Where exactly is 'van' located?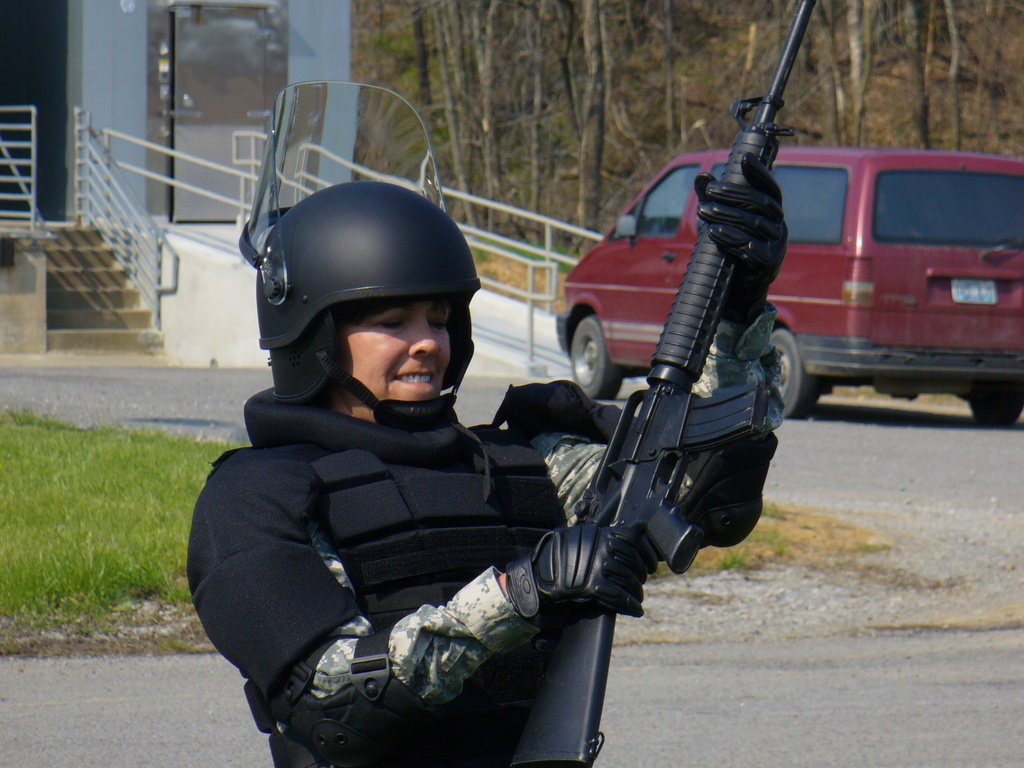
Its bounding box is [552, 149, 1023, 424].
